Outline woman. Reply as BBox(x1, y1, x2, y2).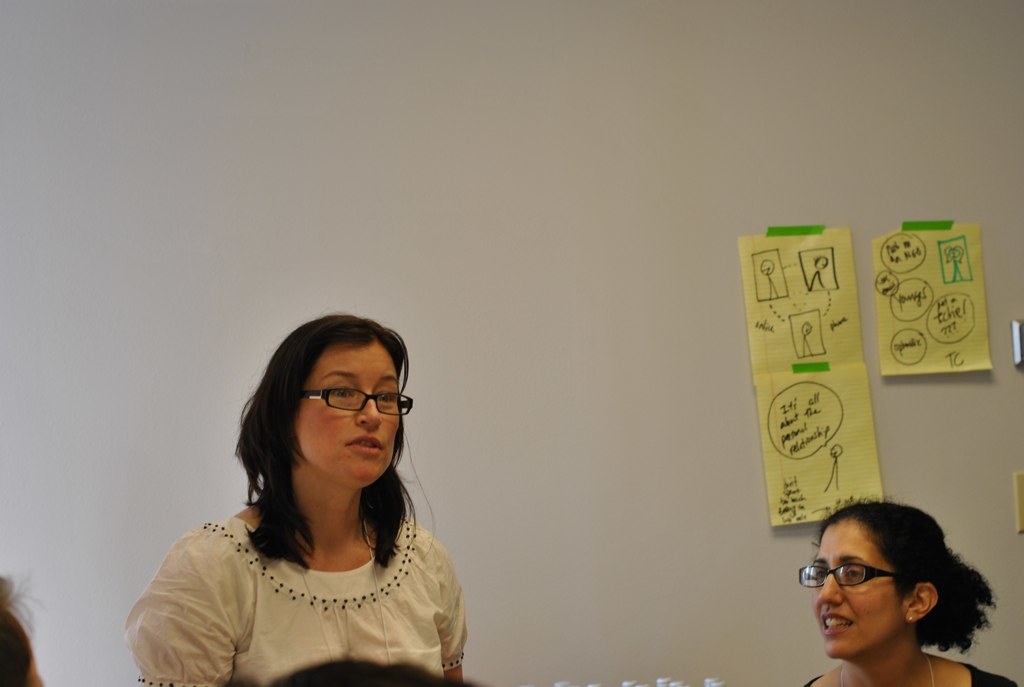
BBox(806, 498, 1018, 686).
